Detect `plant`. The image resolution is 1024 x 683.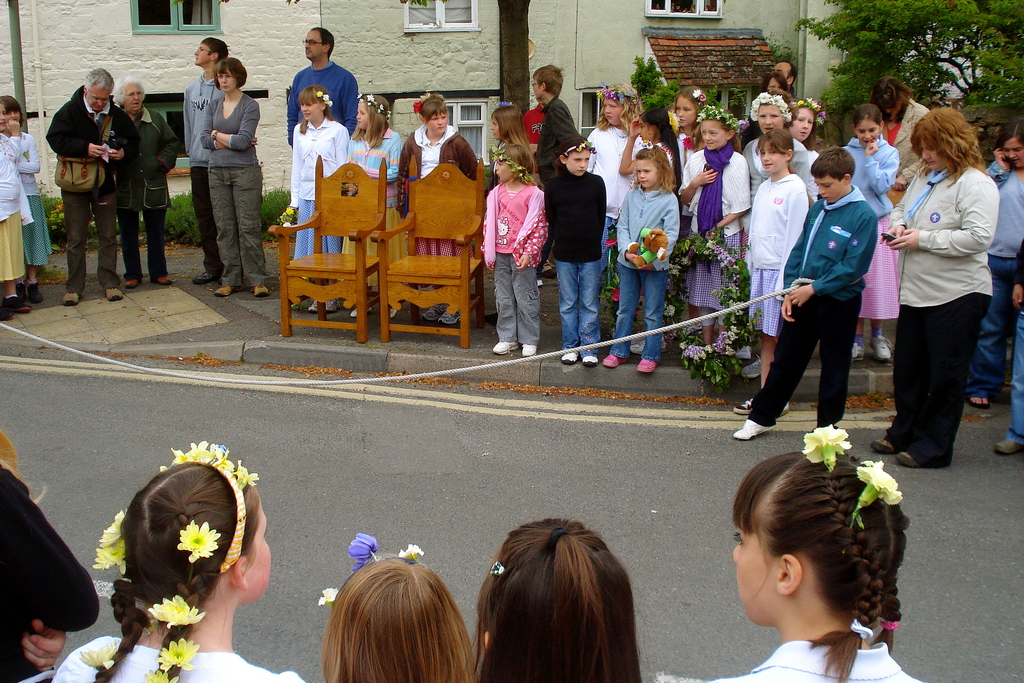
detection(261, 182, 300, 237).
